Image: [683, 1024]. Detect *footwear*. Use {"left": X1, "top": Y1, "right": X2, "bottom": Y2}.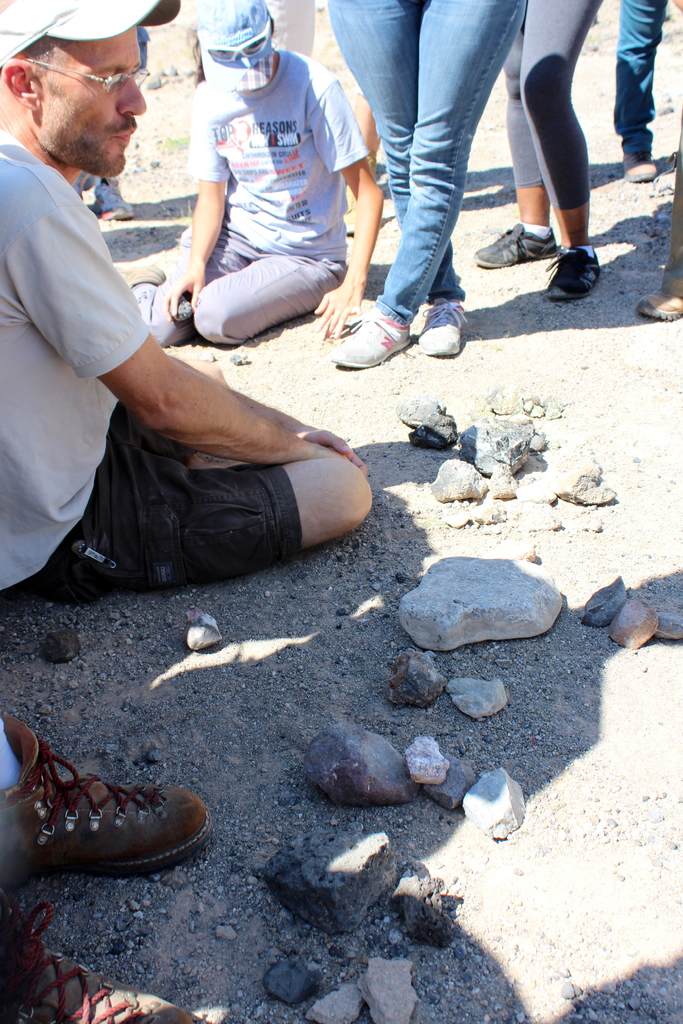
{"left": 331, "top": 308, "right": 420, "bottom": 368}.
